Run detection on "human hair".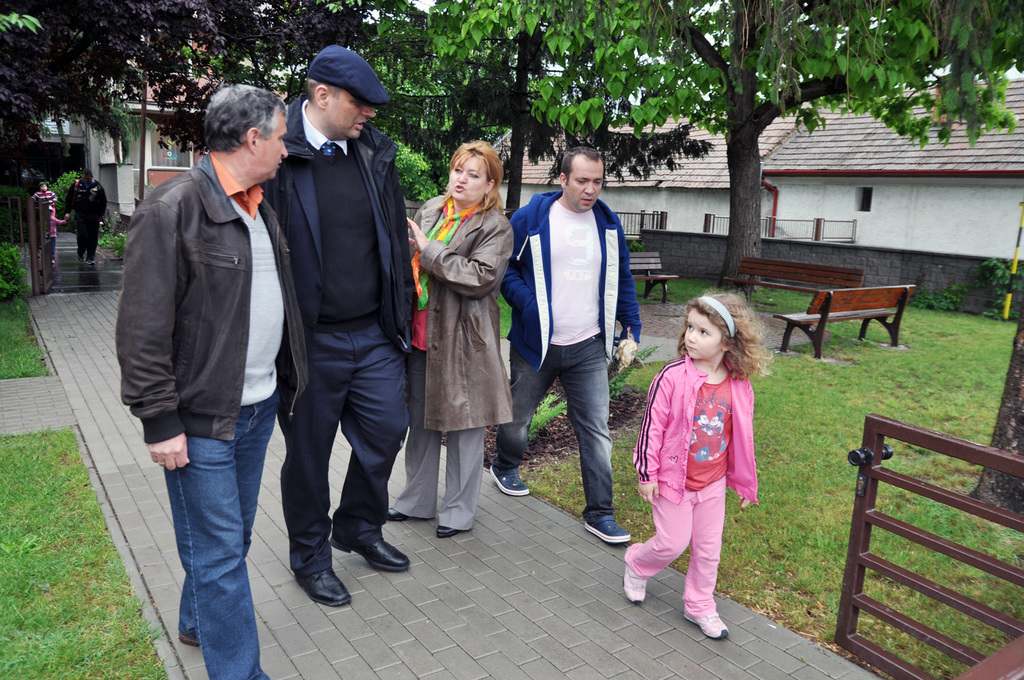
Result: pyautogui.locateOnScreen(207, 83, 290, 154).
